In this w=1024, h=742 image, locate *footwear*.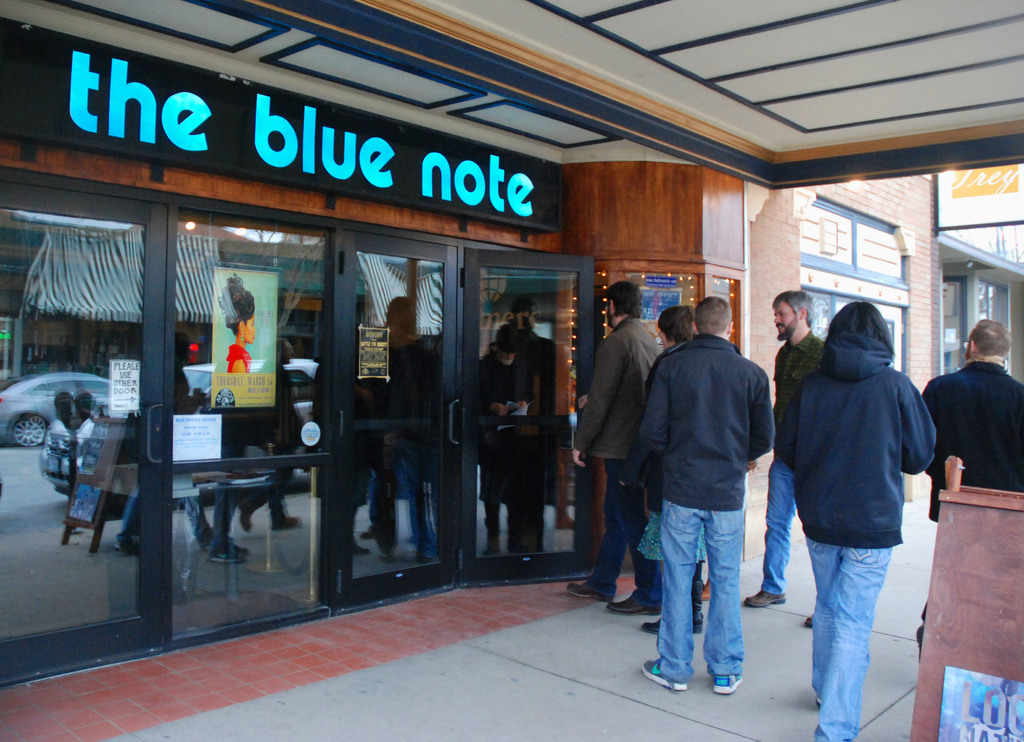
Bounding box: [711, 674, 741, 695].
